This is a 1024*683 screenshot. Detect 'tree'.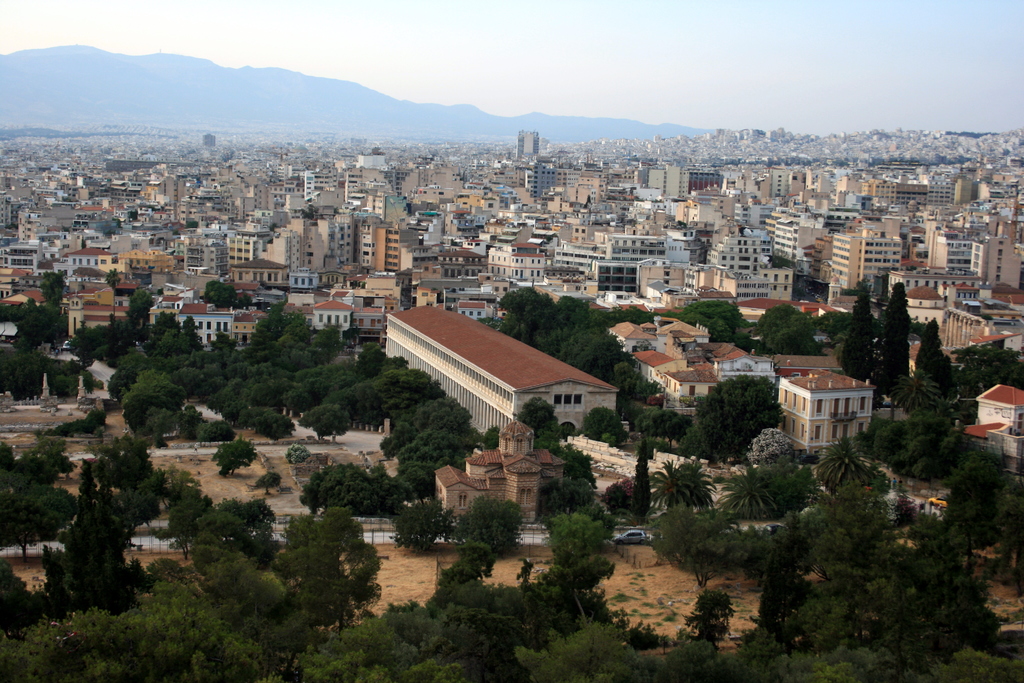
bbox=[684, 586, 732, 645].
